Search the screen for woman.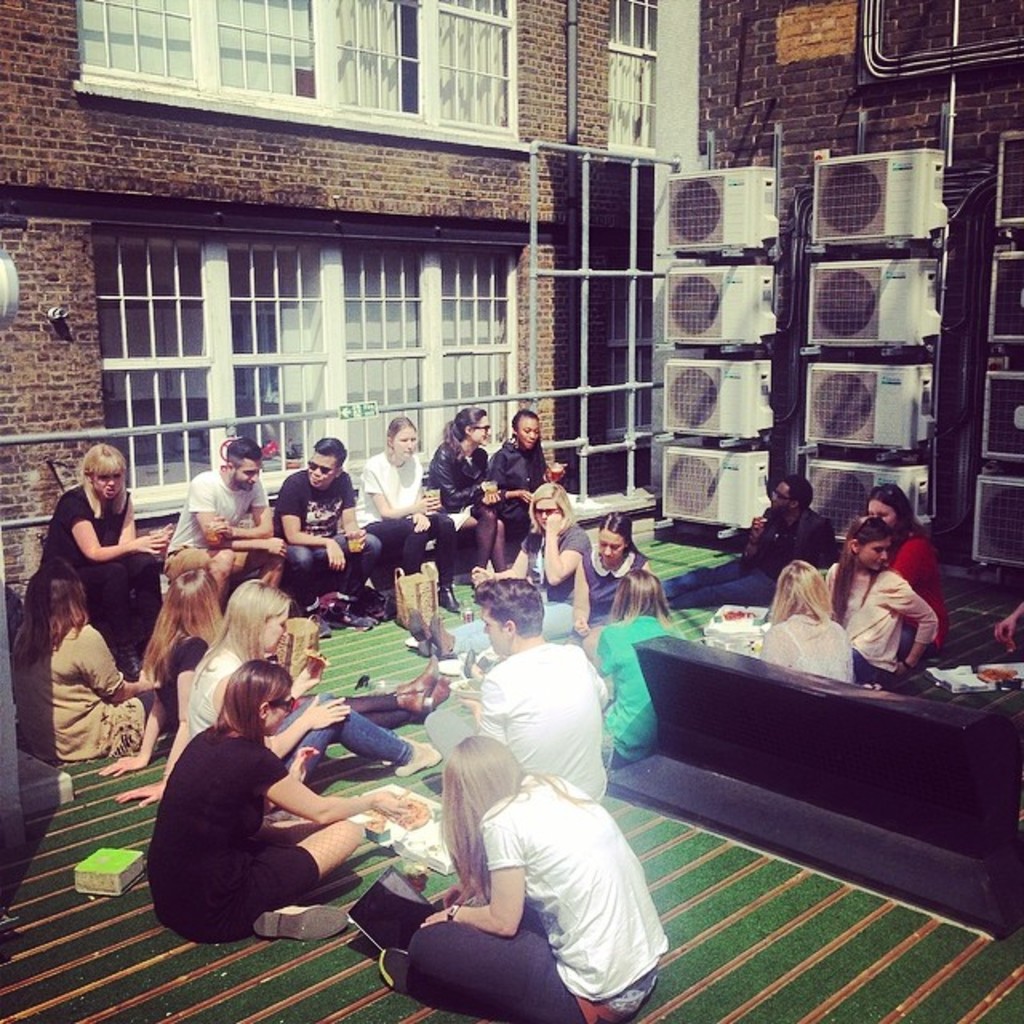
Found at l=483, t=410, r=565, b=550.
